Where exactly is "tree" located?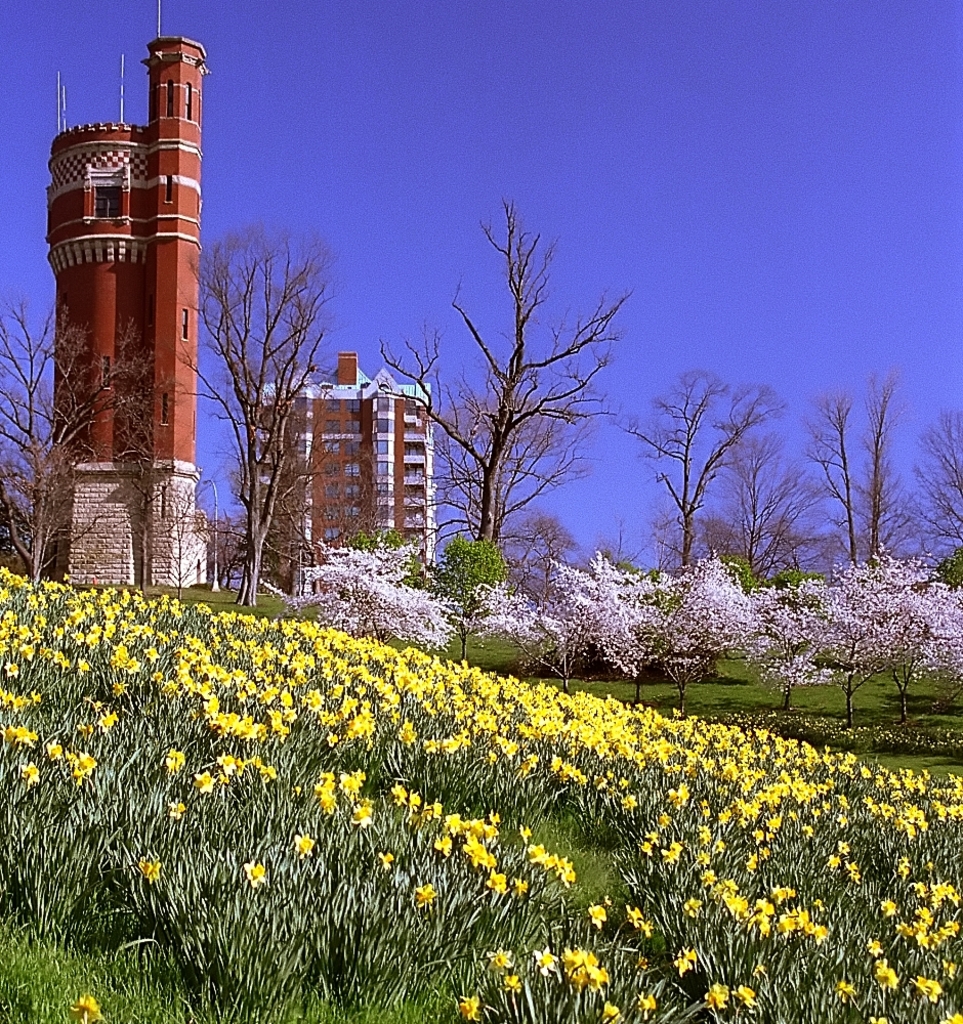
Its bounding box is Rect(112, 428, 231, 595).
